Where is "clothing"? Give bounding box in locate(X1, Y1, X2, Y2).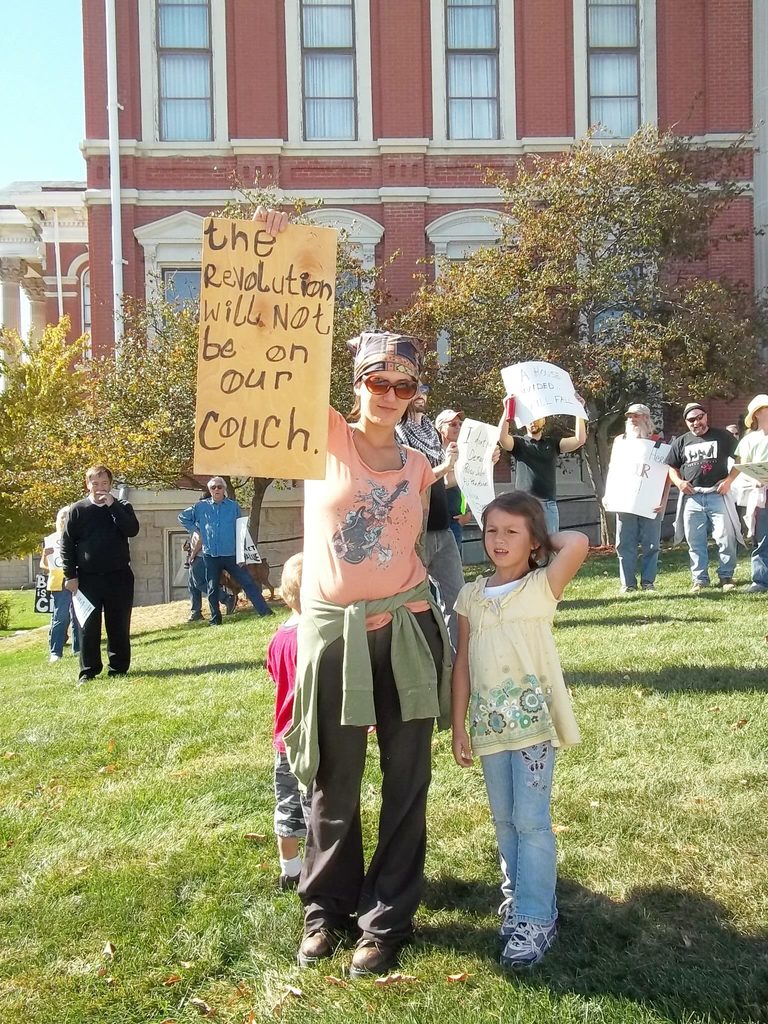
locate(292, 407, 447, 951).
